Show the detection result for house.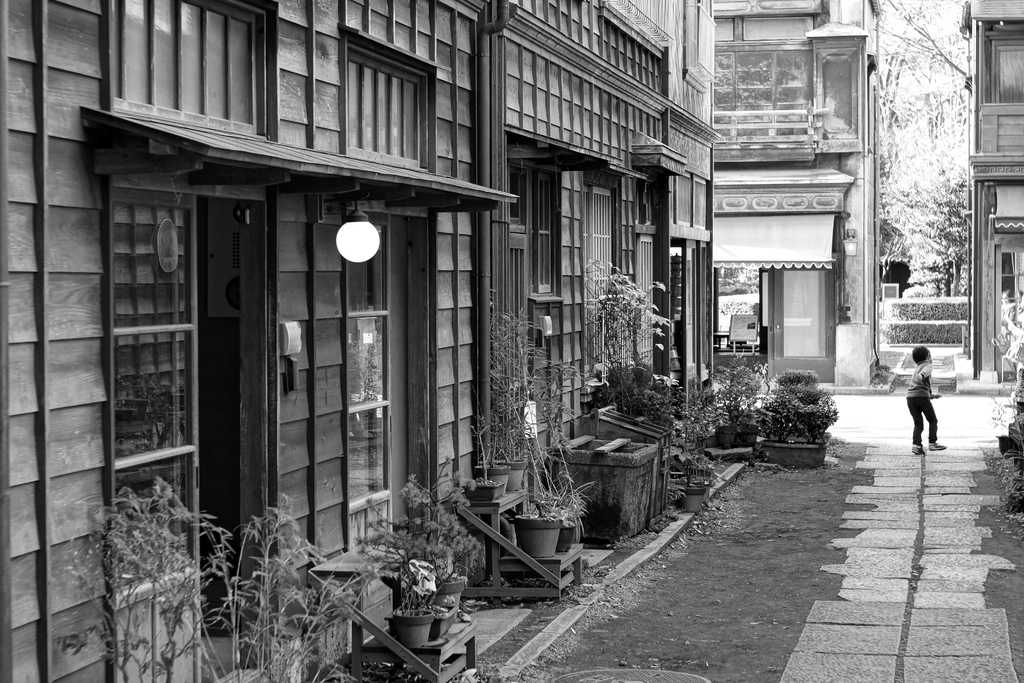
Rect(44, 0, 996, 602).
